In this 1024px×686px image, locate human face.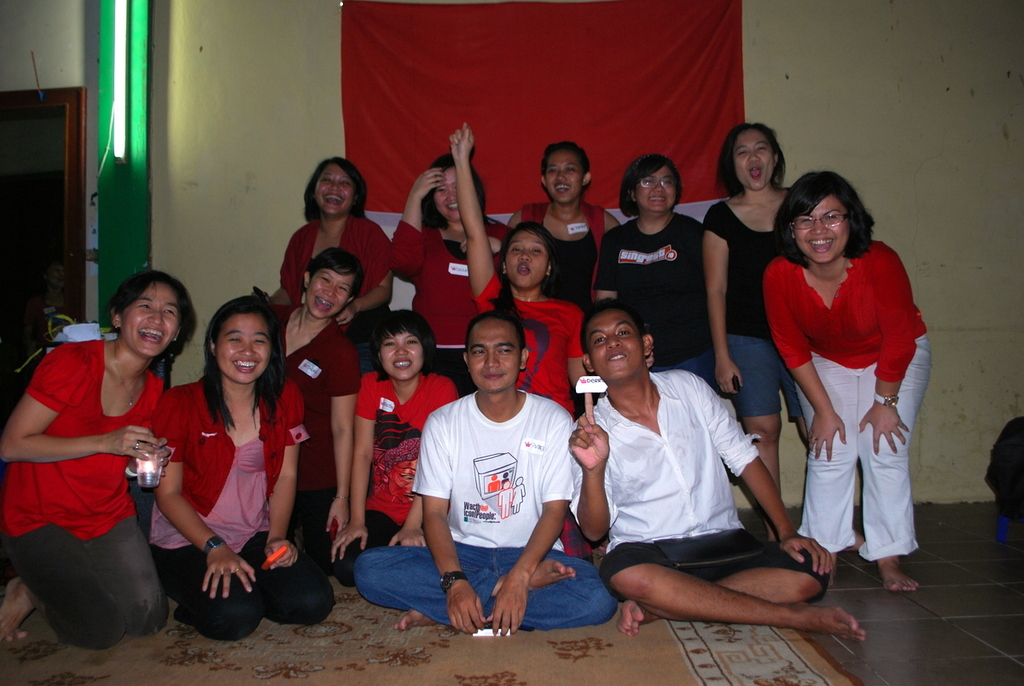
Bounding box: box(120, 277, 182, 359).
